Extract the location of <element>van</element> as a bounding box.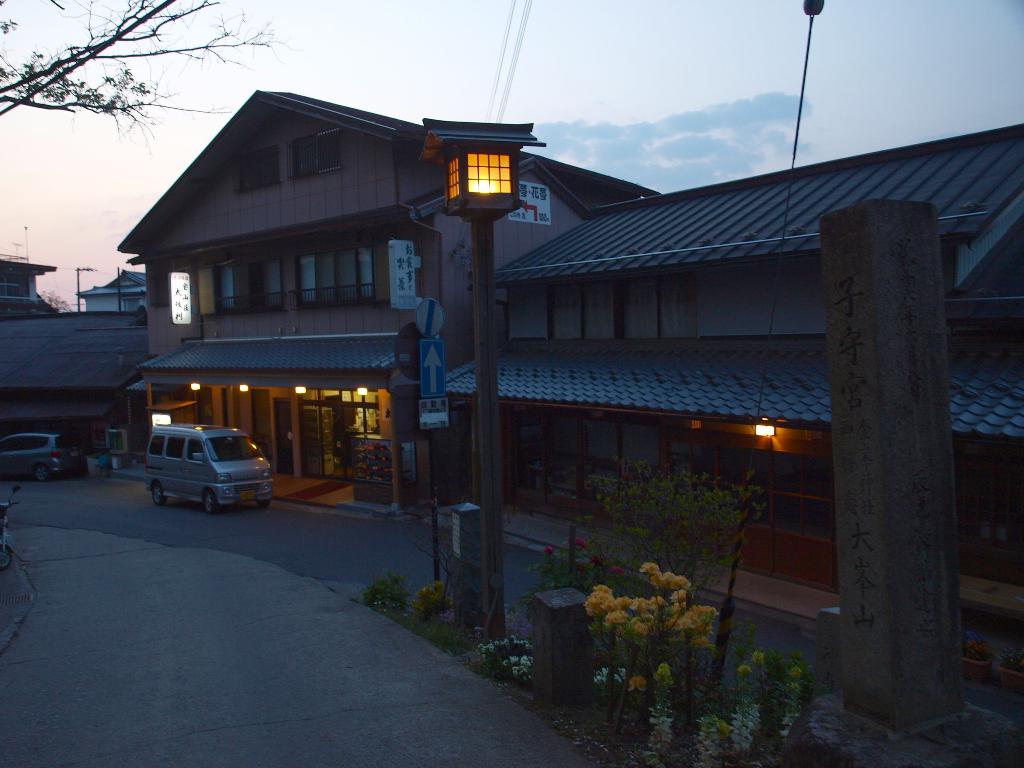
bbox=(140, 420, 275, 516).
